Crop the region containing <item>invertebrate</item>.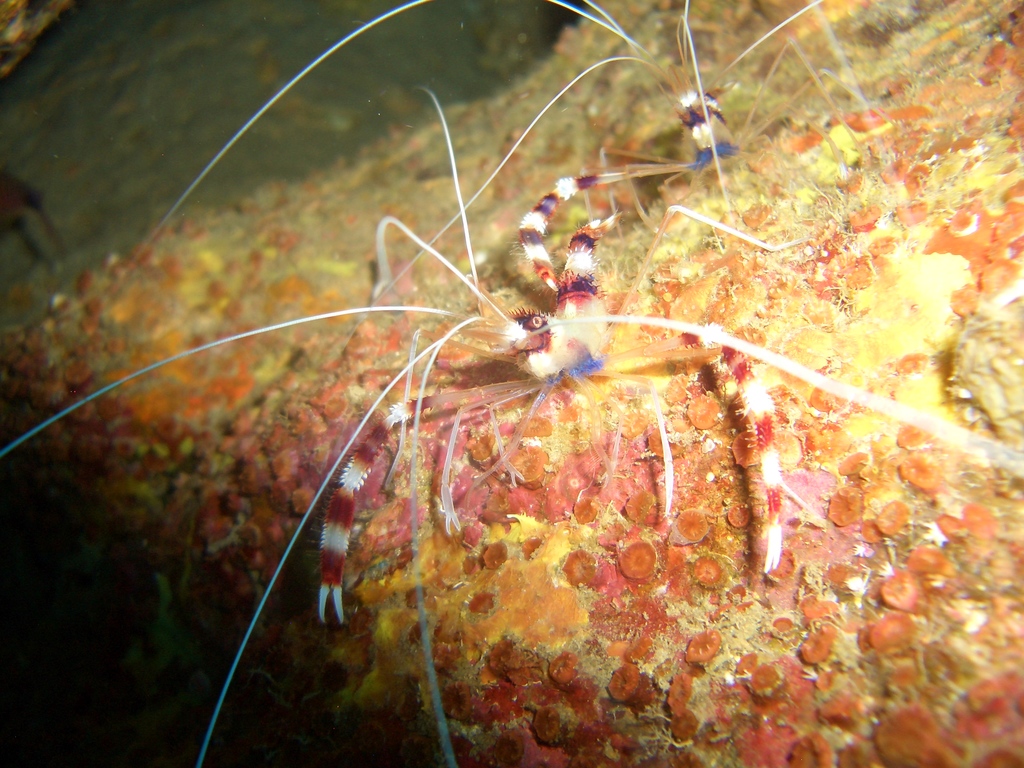
Crop region: rect(92, 0, 899, 316).
